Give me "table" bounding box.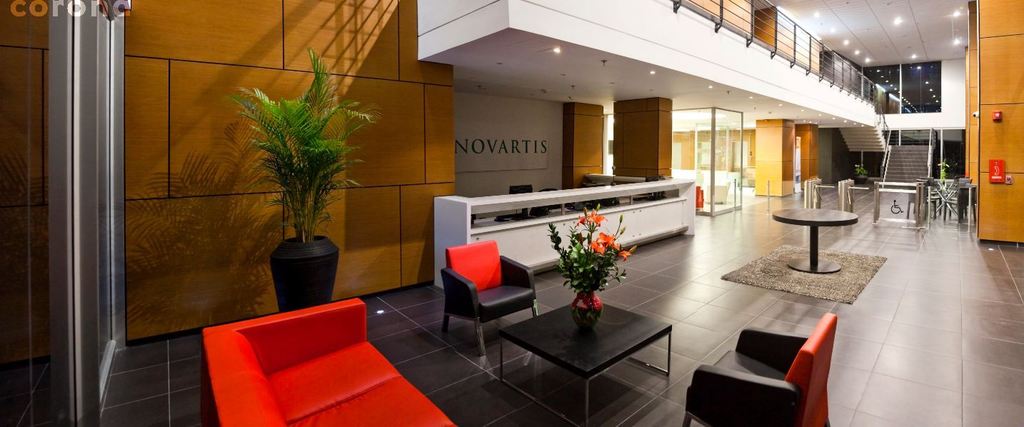
BBox(768, 205, 856, 269).
